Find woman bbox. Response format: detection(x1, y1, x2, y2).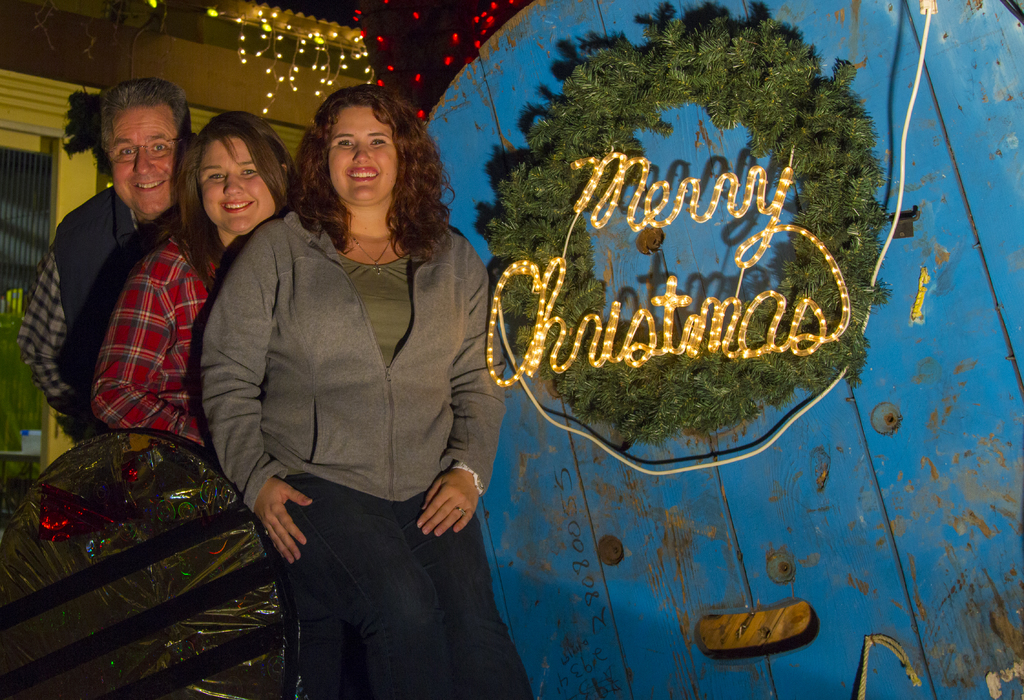
detection(184, 83, 495, 699).
